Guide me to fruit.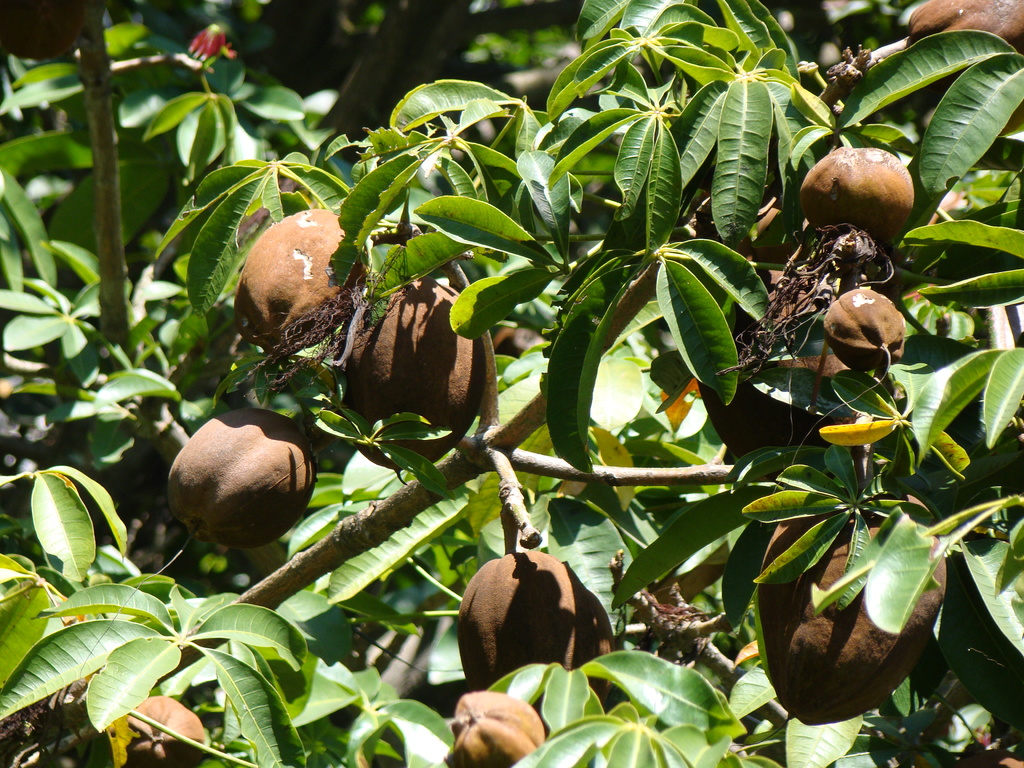
Guidance: [left=766, top=523, right=945, bottom=723].
